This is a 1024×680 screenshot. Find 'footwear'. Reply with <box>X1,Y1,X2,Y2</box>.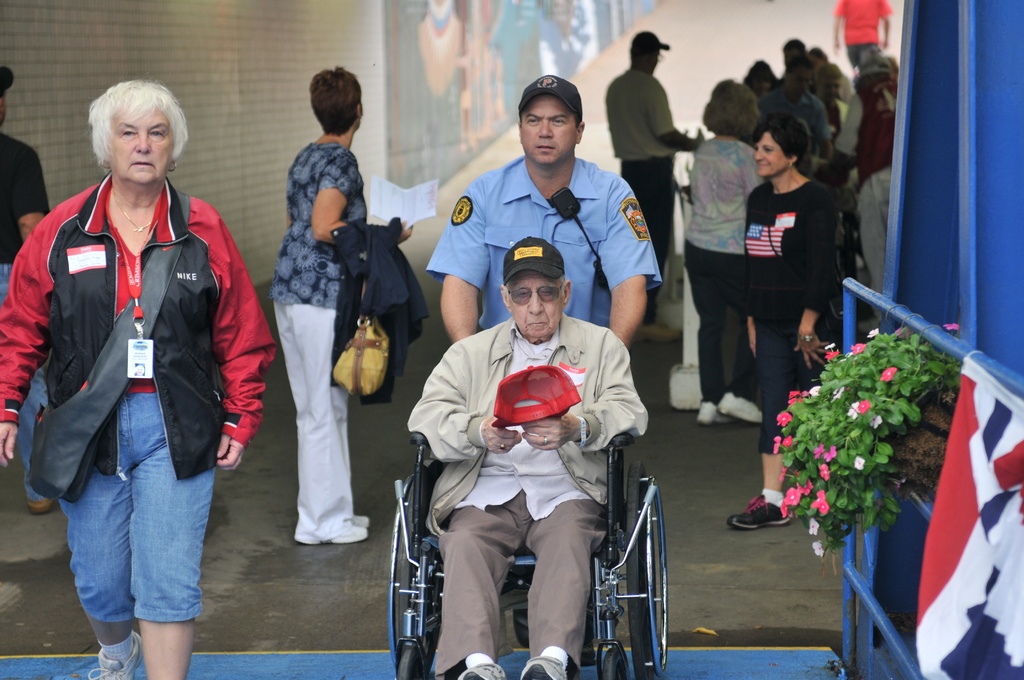
<box>522,655,573,679</box>.
